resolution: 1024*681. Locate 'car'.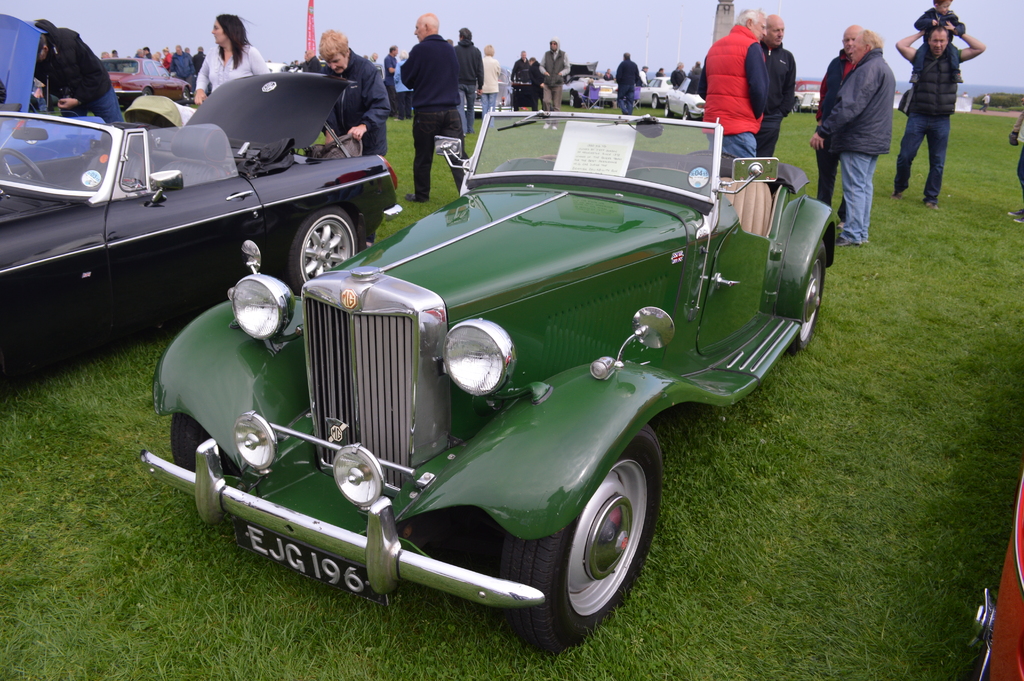
box=[792, 83, 820, 111].
